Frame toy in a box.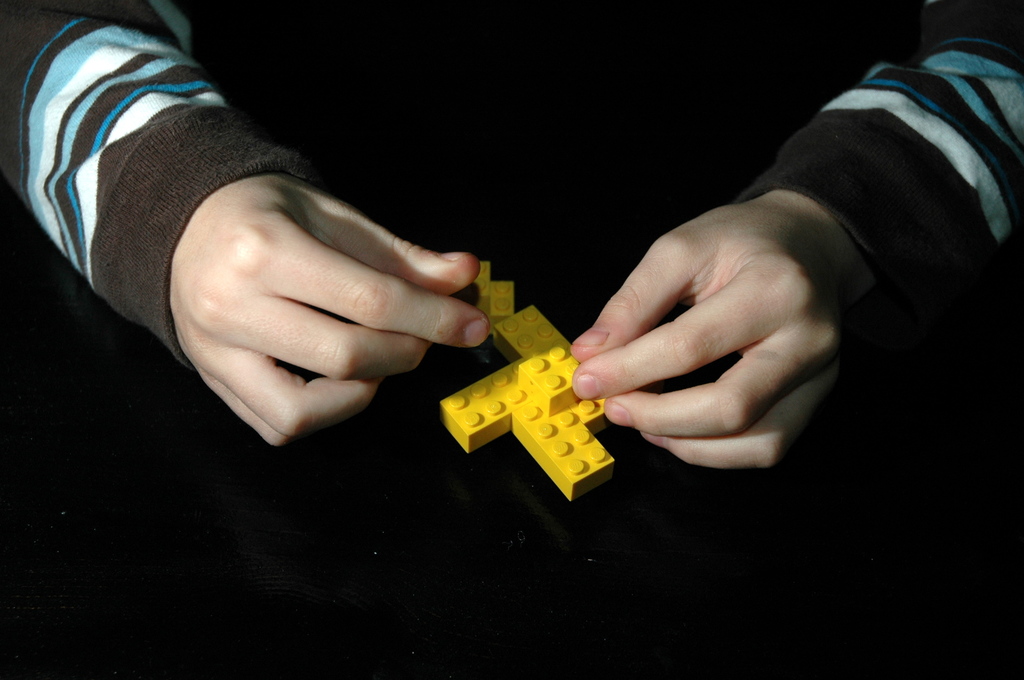
(x1=437, y1=302, x2=623, y2=500).
